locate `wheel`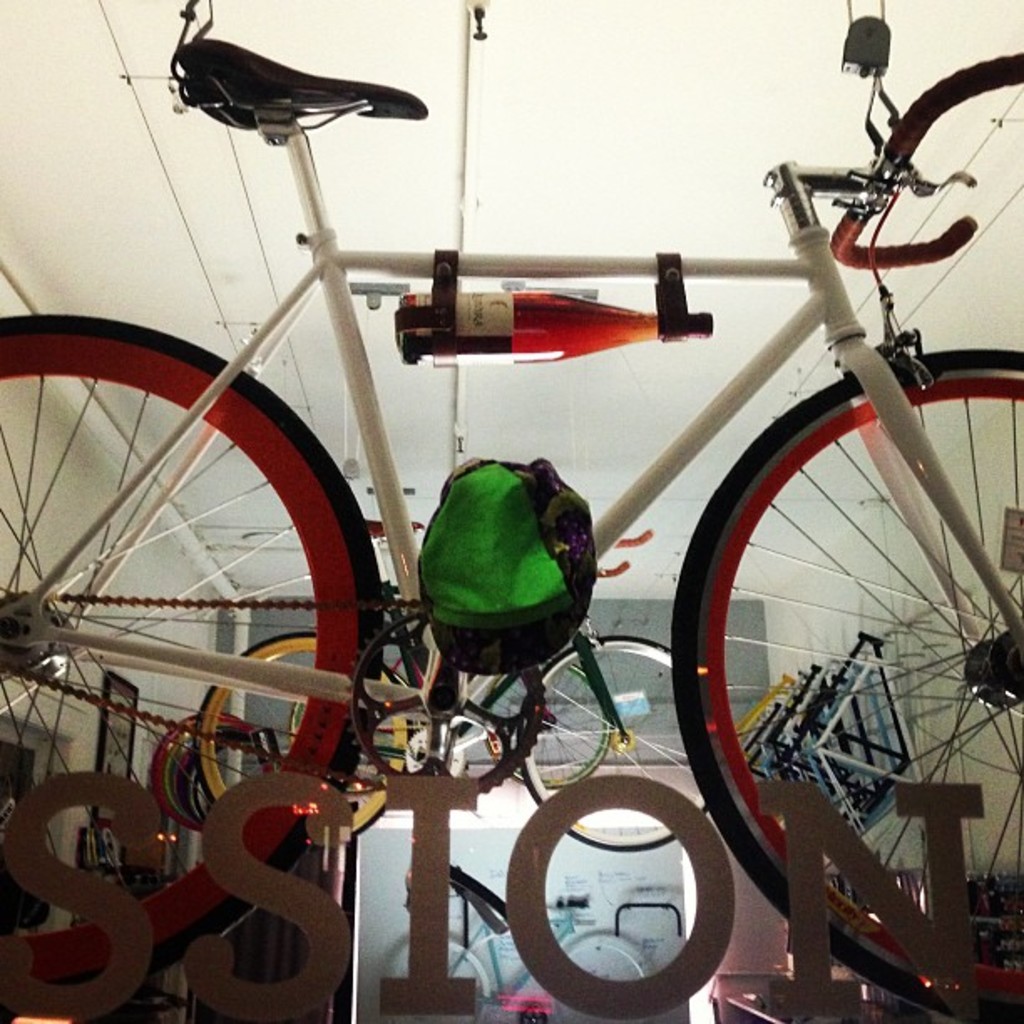
region(0, 311, 363, 986)
